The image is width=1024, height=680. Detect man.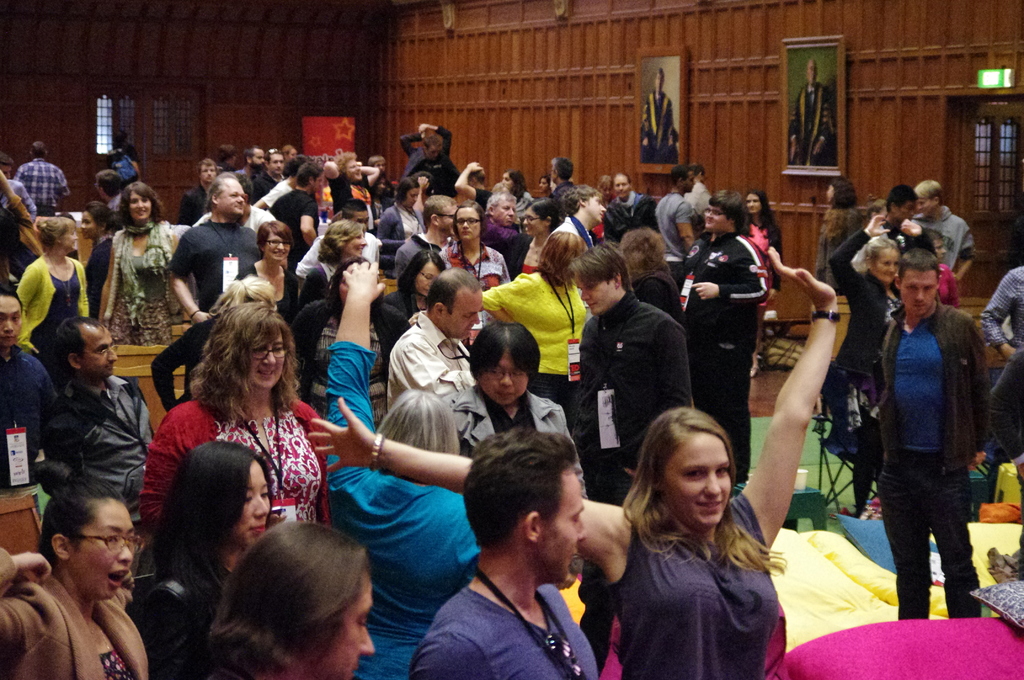
Detection: rect(682, 161, 720, 235).
